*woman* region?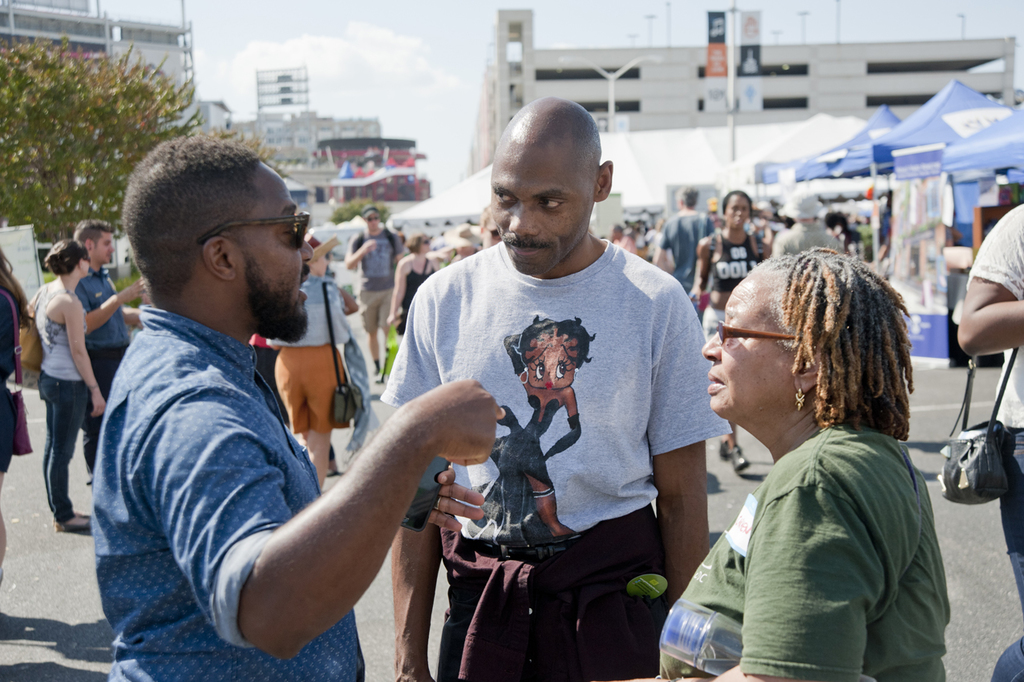
bbox=[23, 241, 107, 533]
